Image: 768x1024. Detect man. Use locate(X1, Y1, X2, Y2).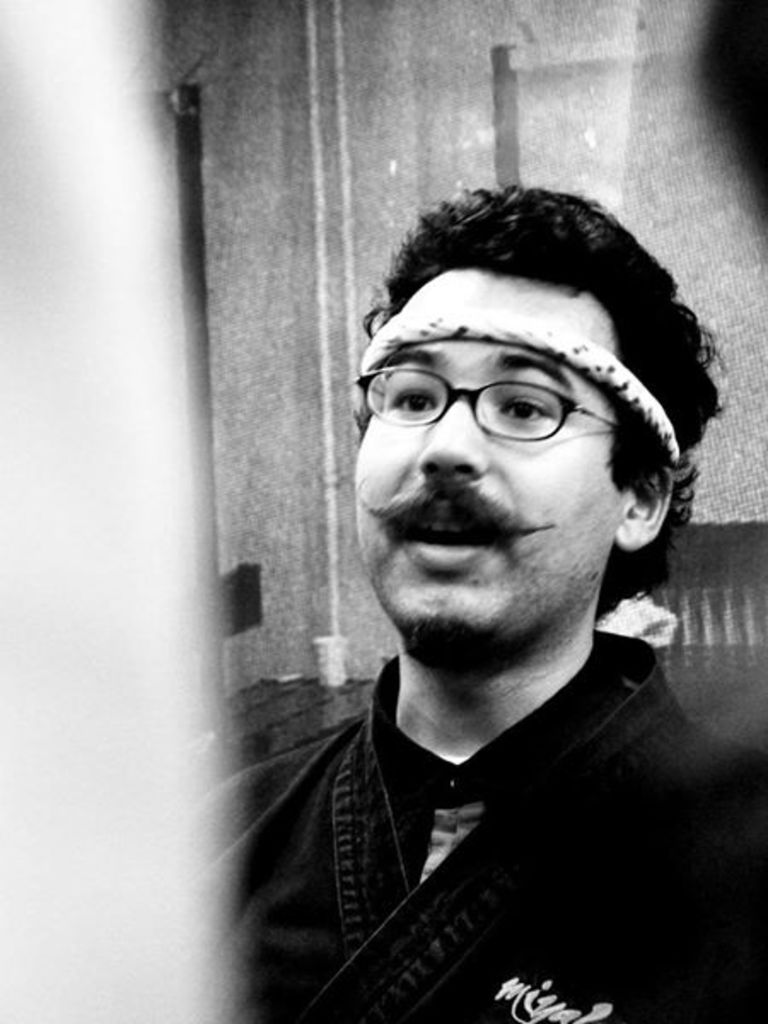
locate(189, 171, 766, 1019).
